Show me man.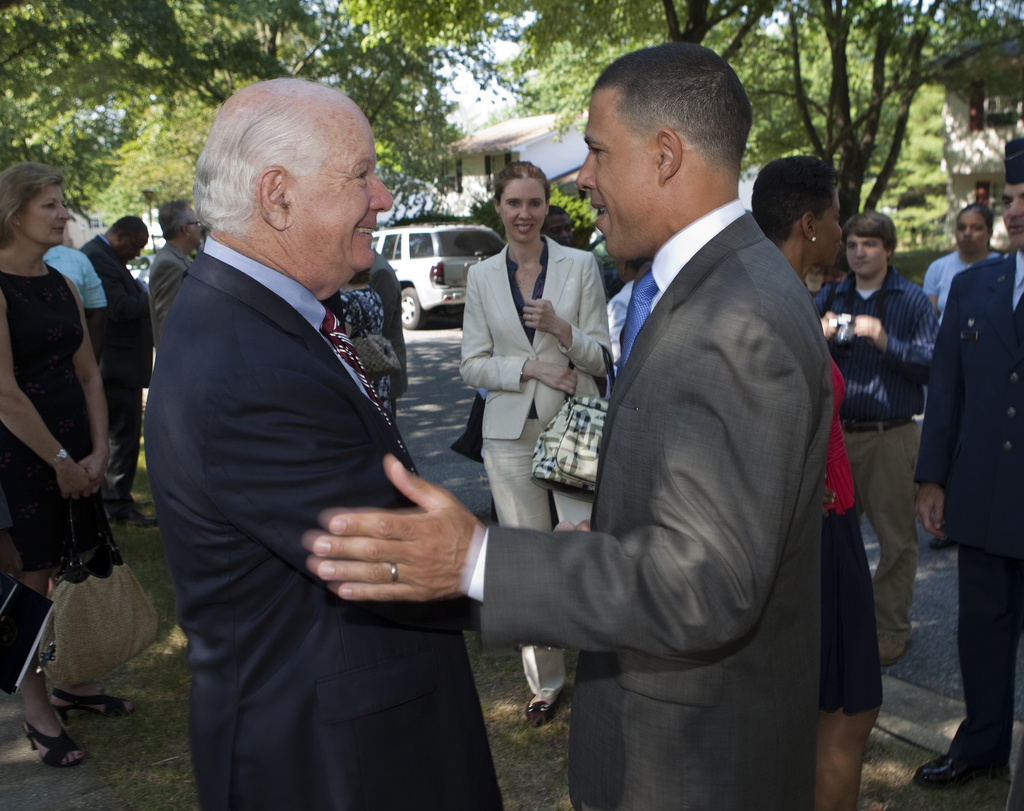
man is here: bbox(540, 208, 573, 250).
